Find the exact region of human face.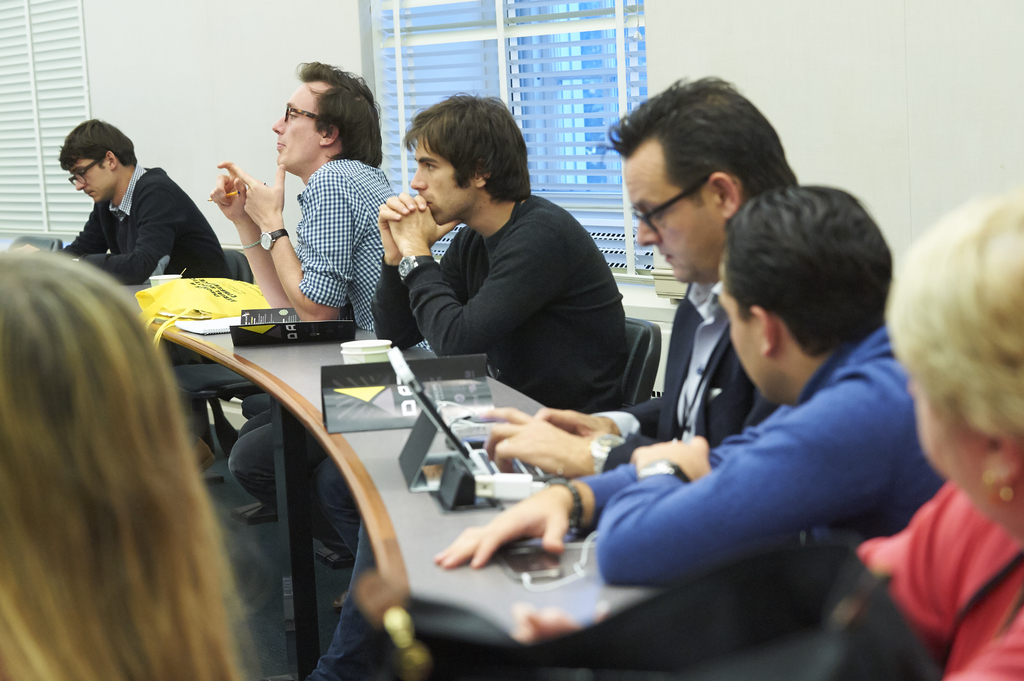
Exact region: {"x1": 72, "y1": 157, "x2": 110, "y2": 202}.
